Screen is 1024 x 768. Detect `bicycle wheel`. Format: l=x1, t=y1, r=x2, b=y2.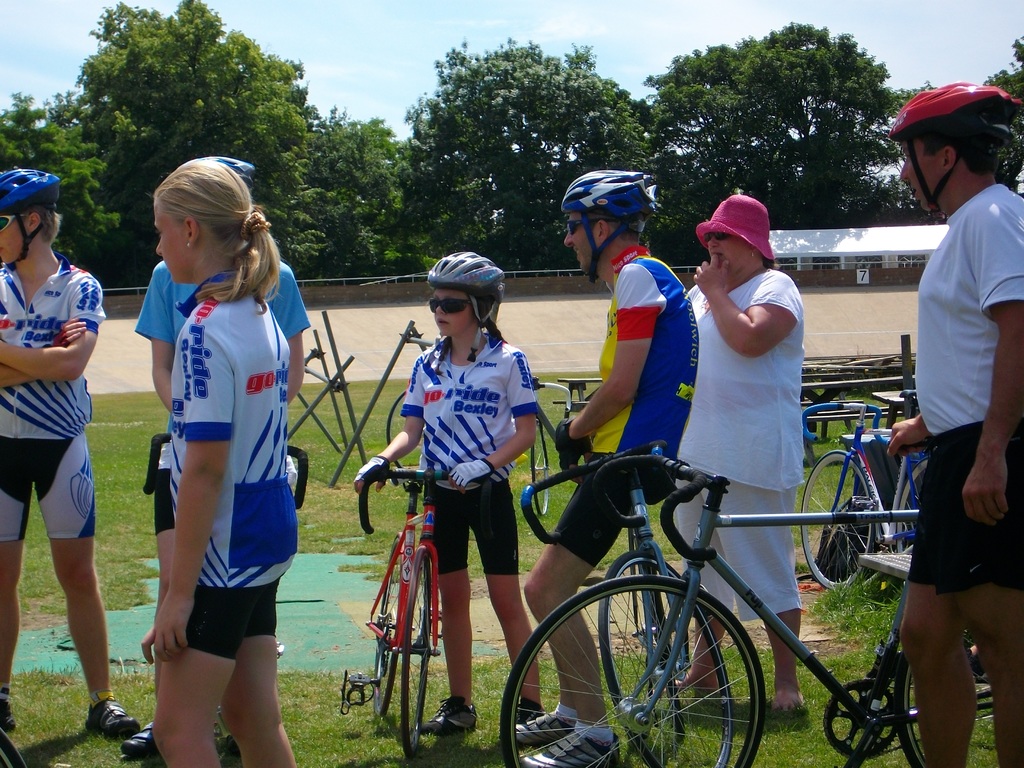
l=799, t=445, r=878, b=595.
